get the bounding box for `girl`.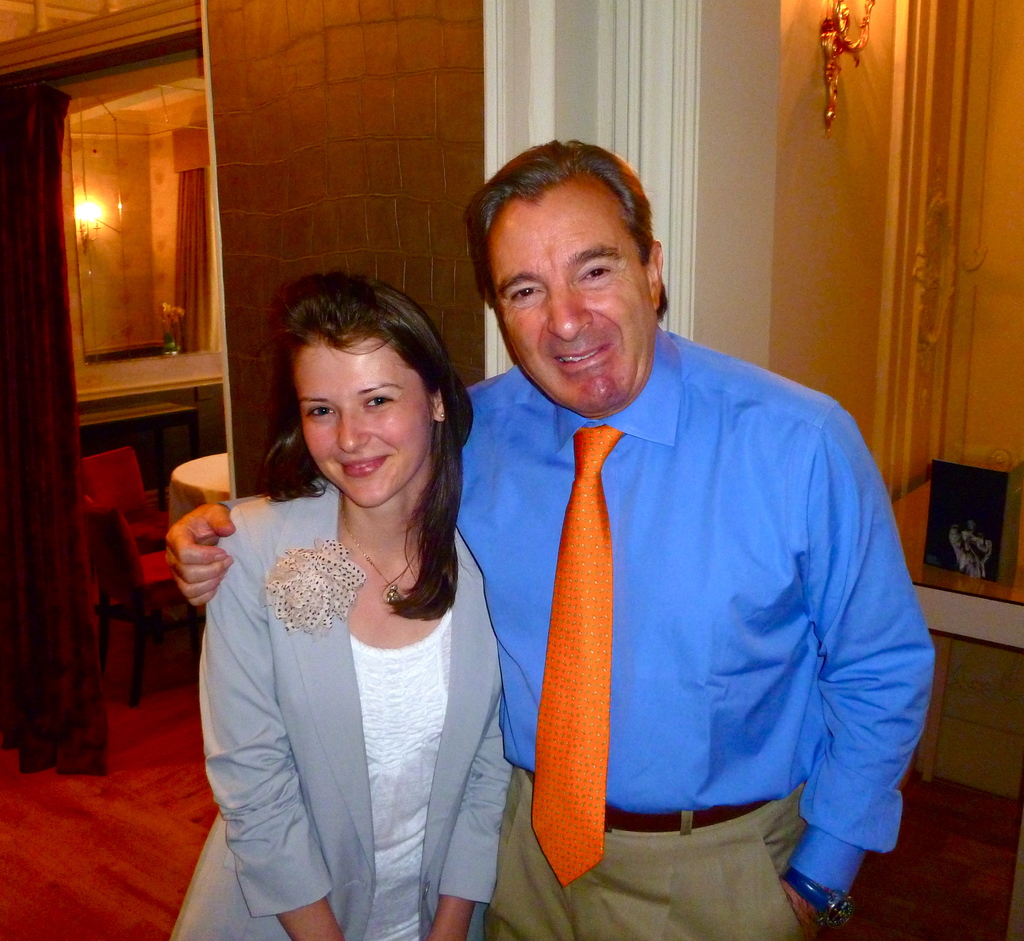
box=[172, 272, 515, 940].
